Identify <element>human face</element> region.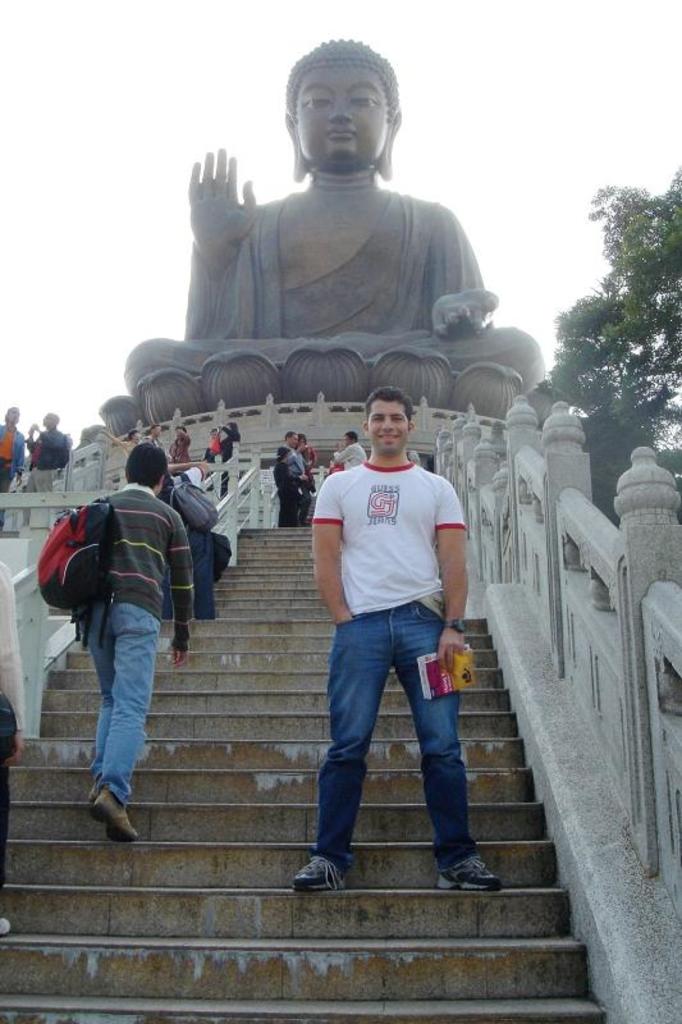
Region: [367, 397, 403, 453].
